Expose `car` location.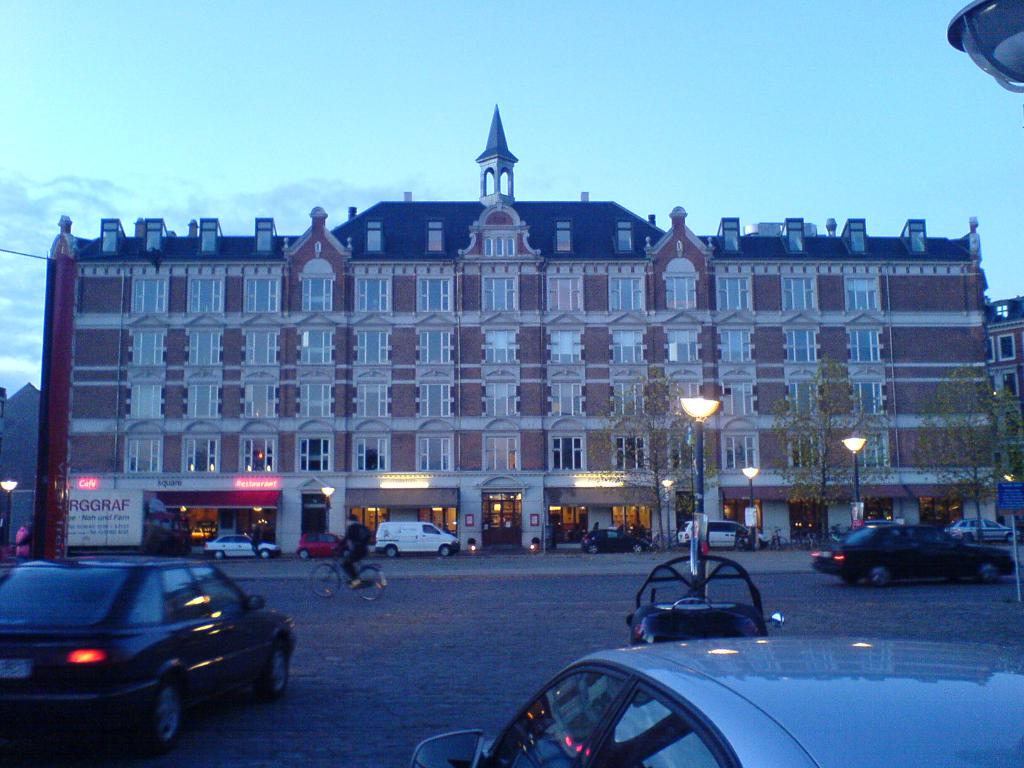
Exposed at {"x1": 404, "y1": 637, "x2": 1023, "y2": 767}.
